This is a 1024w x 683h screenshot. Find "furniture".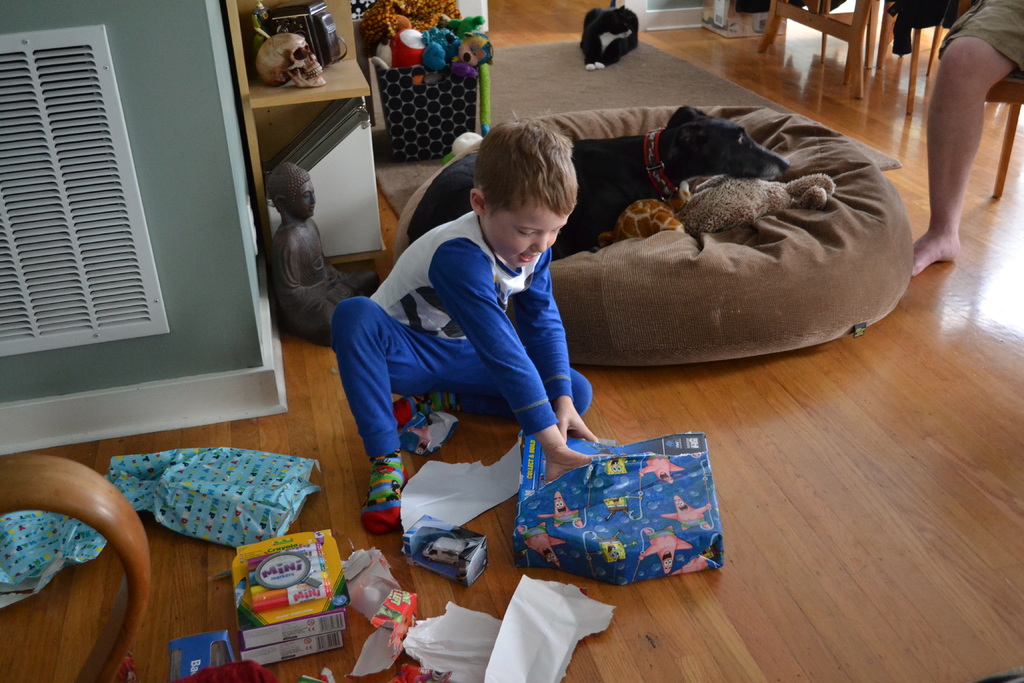
Bounding box: 758 0 1023 201.
